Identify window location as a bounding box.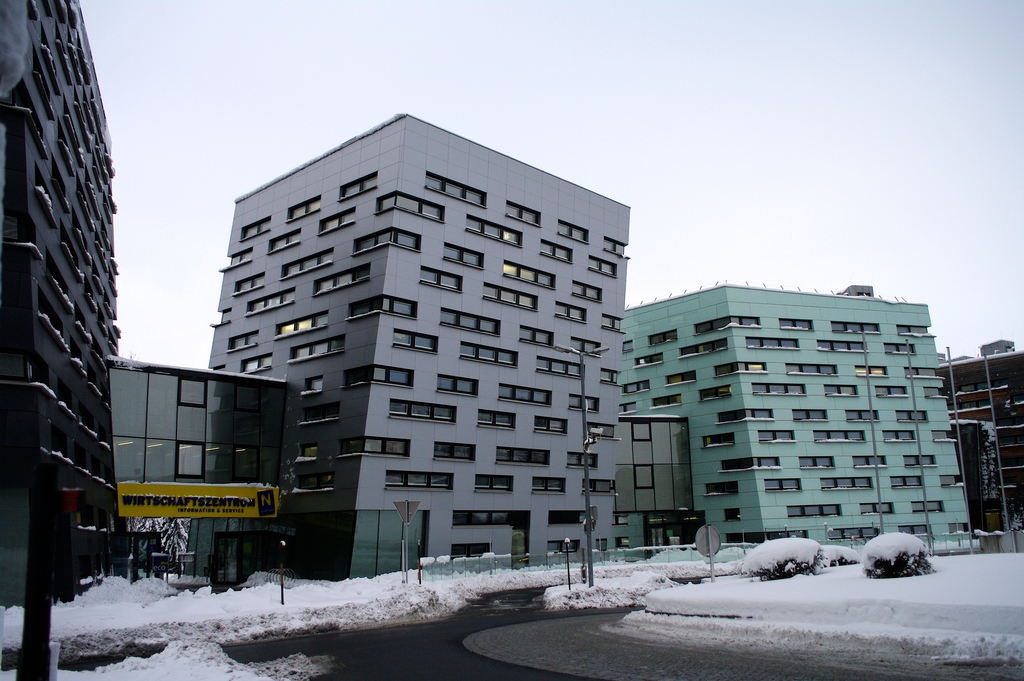
[436,374,479,397].
